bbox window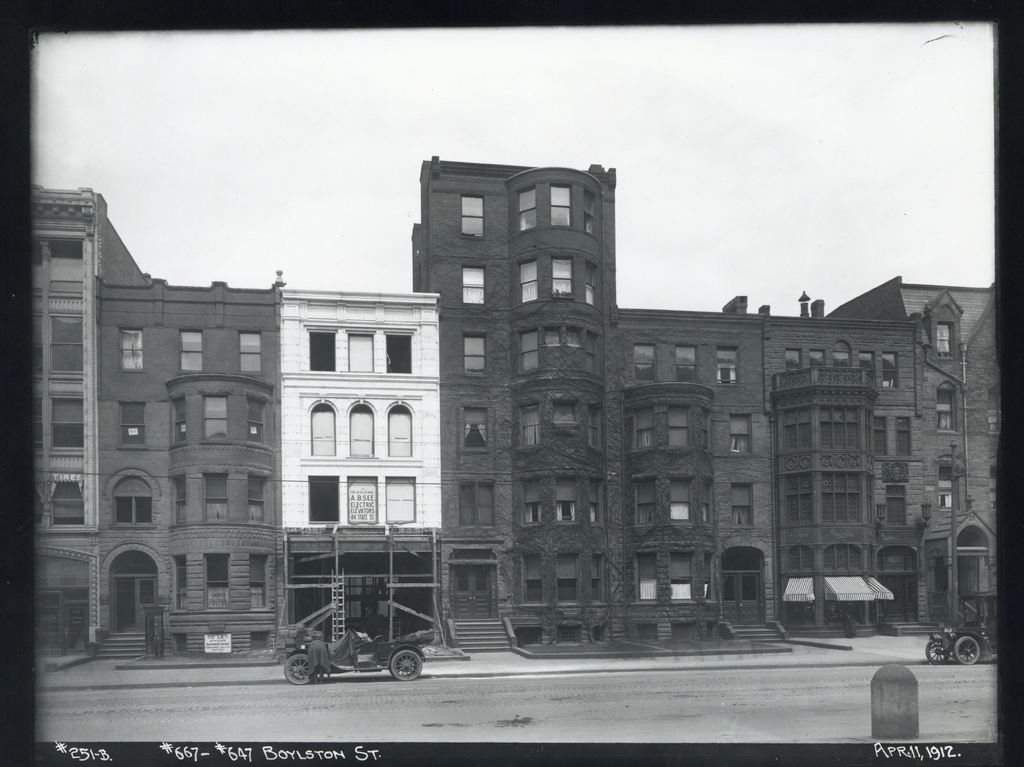
[x1=171, y1=398, x2=187, y2=443]
